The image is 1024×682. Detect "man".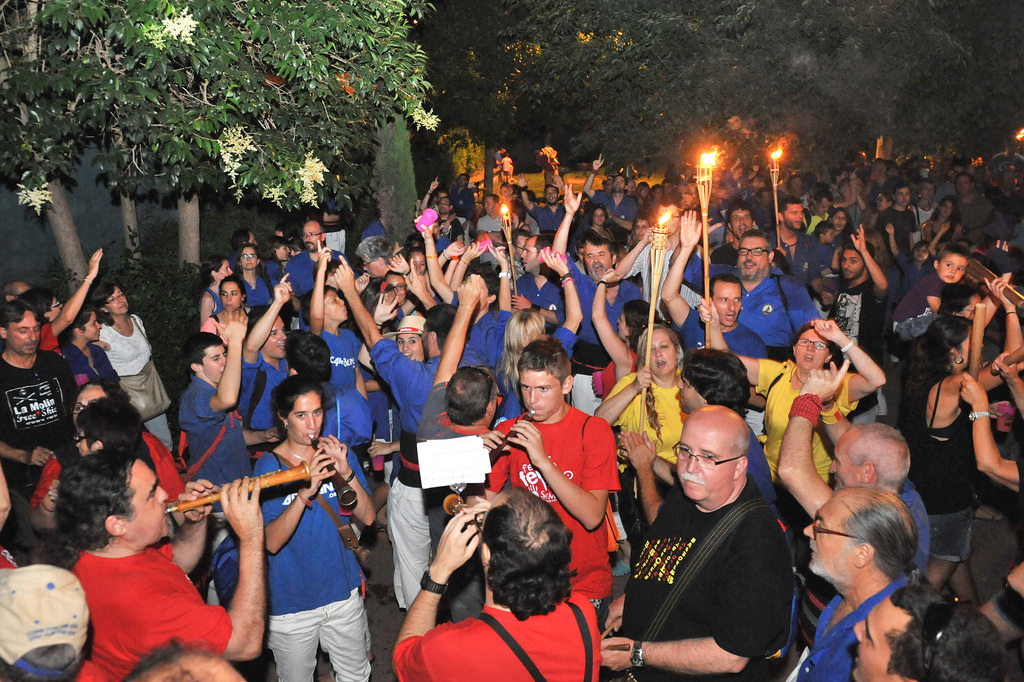
Detection: Rect(485, 347, 614, 620).
